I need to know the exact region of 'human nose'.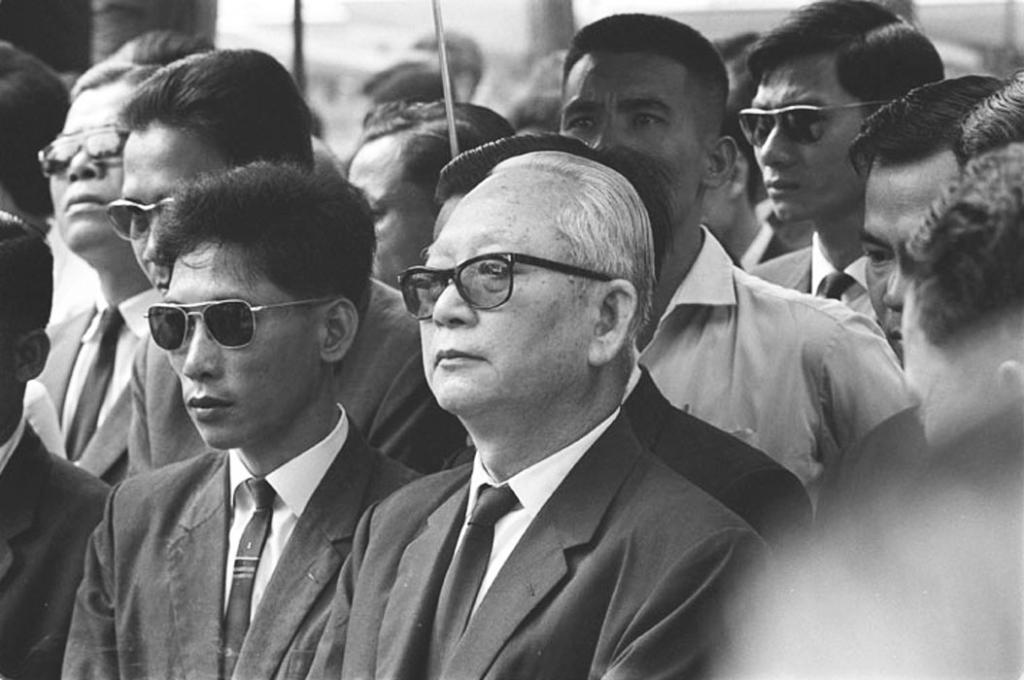
Region: [left=753, top=123, right=799, bottom=165].
